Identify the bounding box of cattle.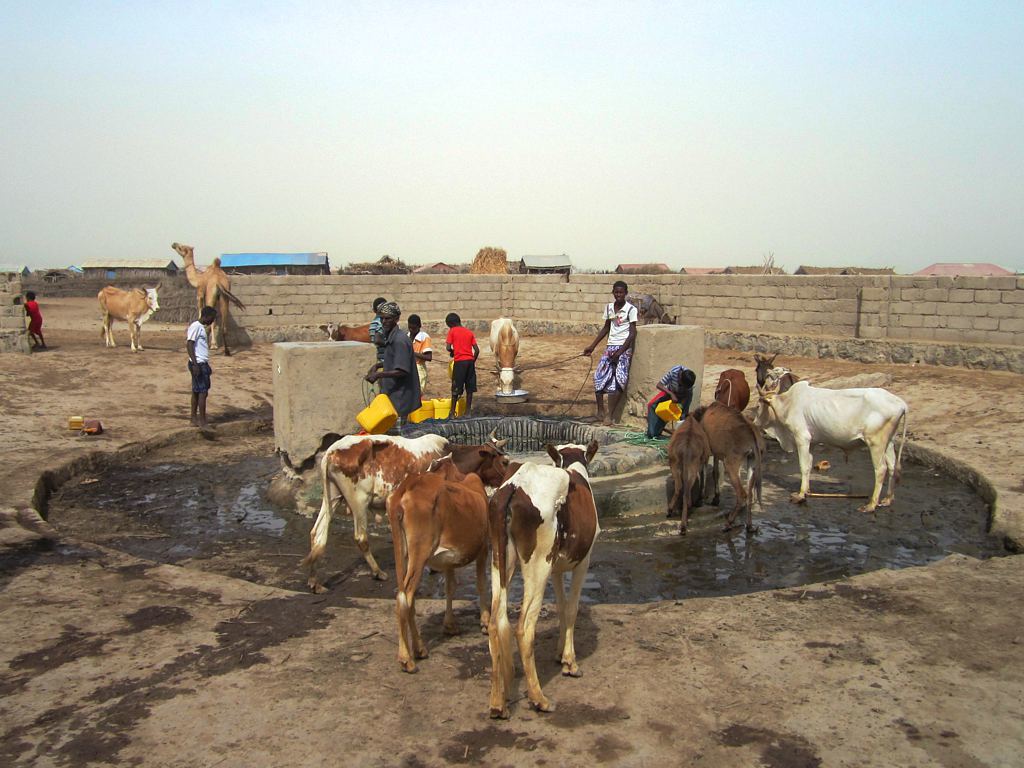
pyautogui.locateOnScreen(320, 324, 373, 343).
